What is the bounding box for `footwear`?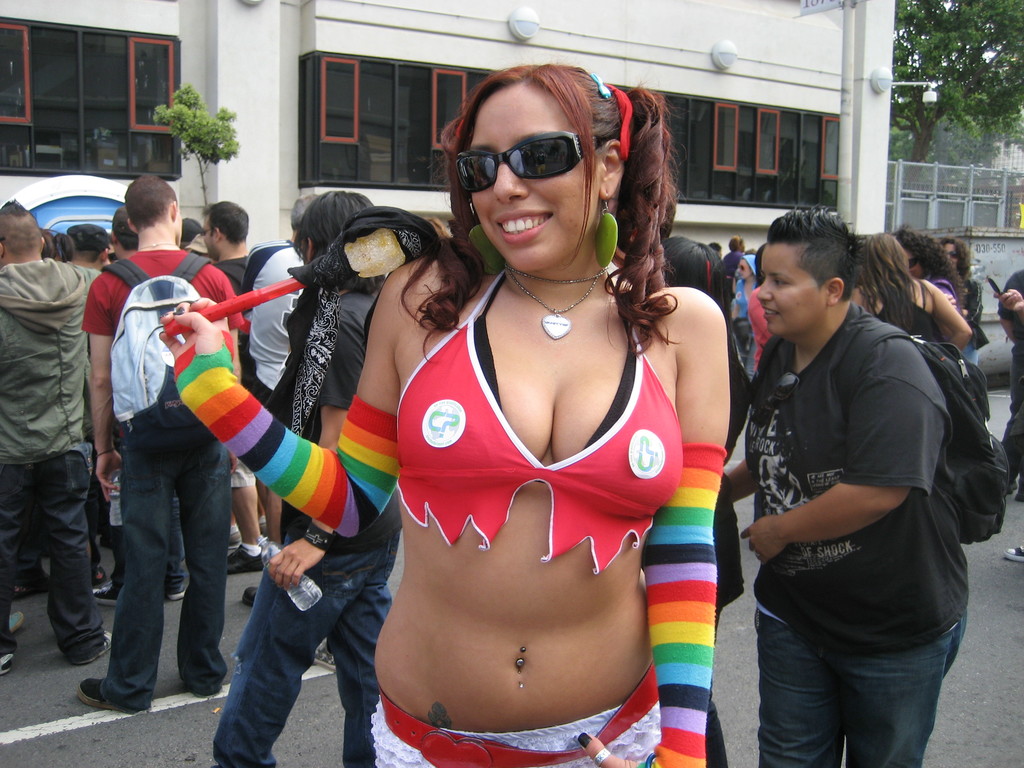
bbox=(79, 676, 135, 710).
